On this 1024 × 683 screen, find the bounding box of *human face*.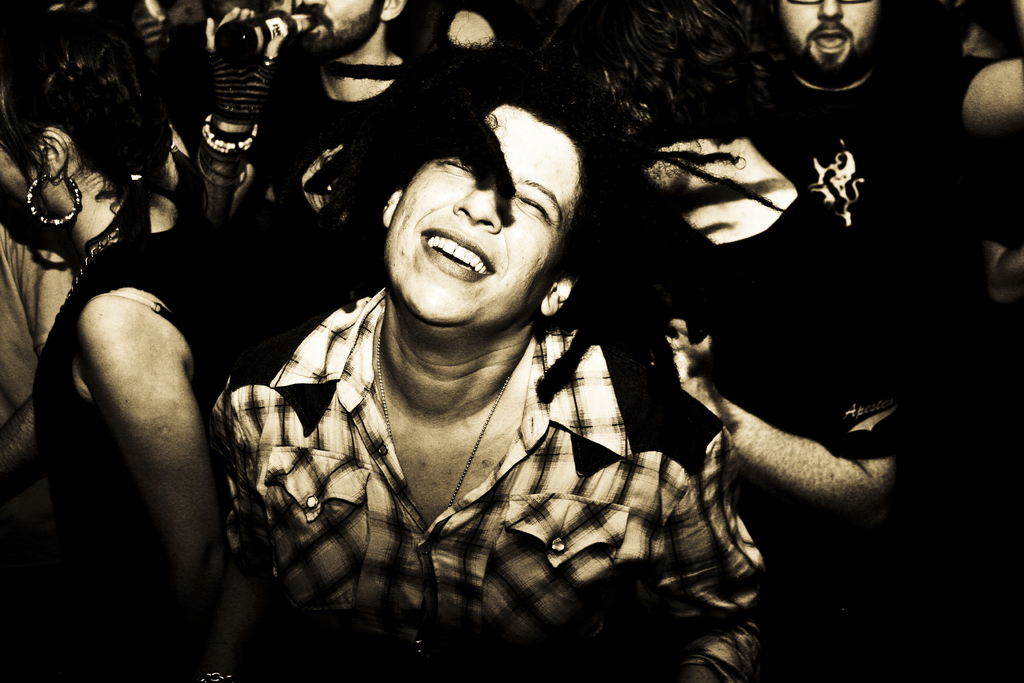
Bounding box: 381/100/585/330.
